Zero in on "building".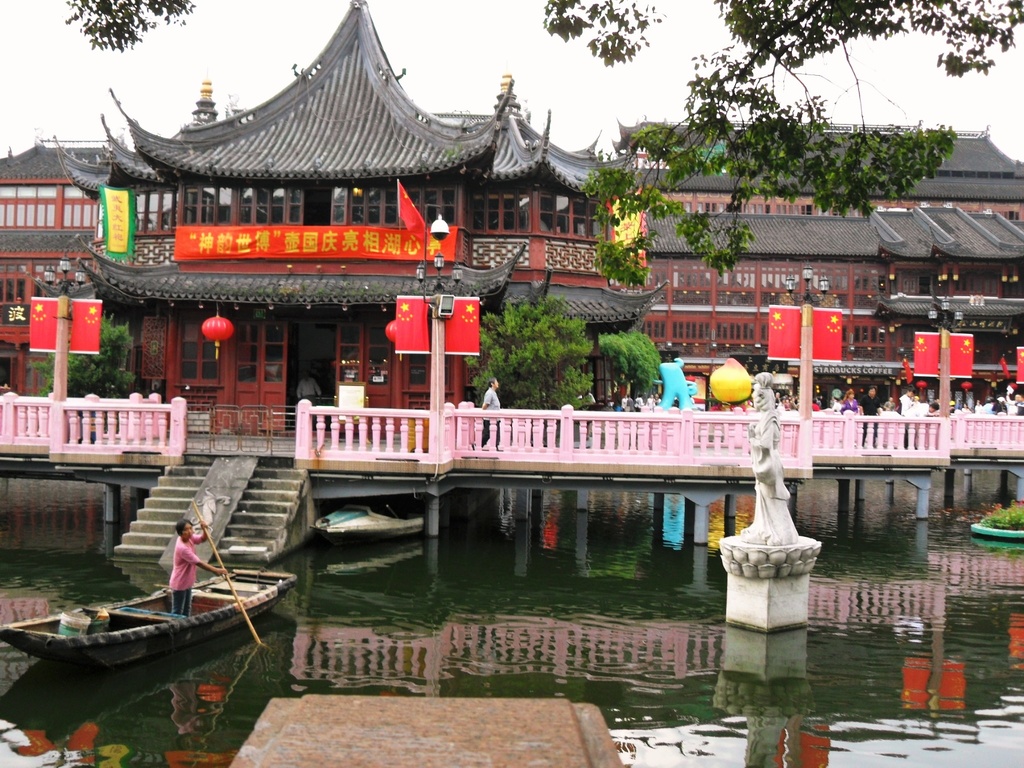
Zeroed in: 0, 81, 207, 436.
